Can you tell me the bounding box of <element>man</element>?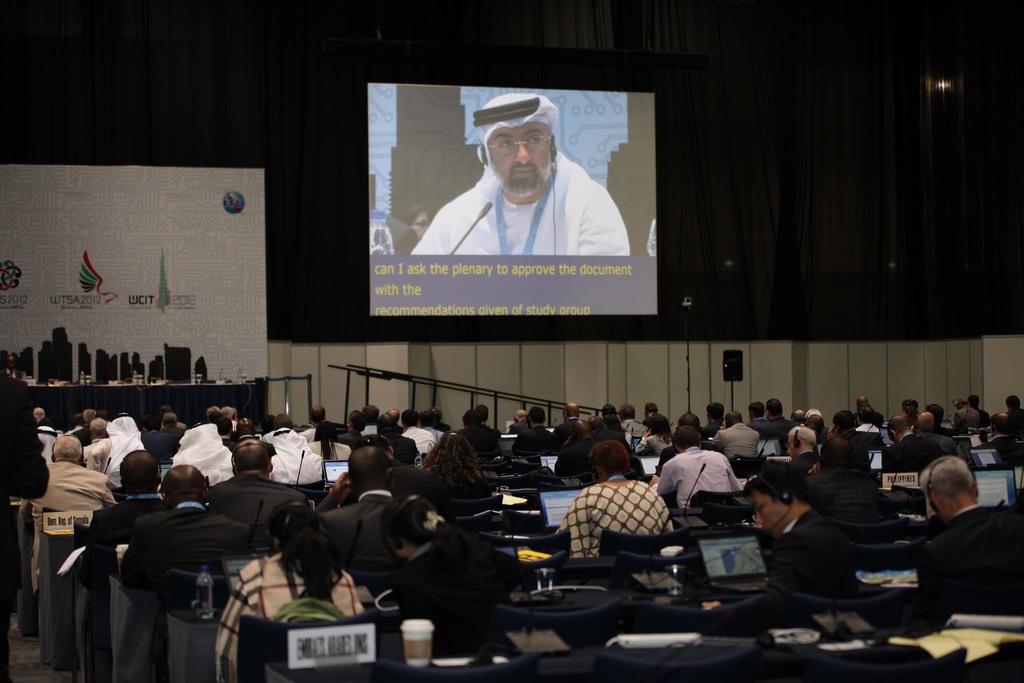
Rect(463, 407, 498, 456).
